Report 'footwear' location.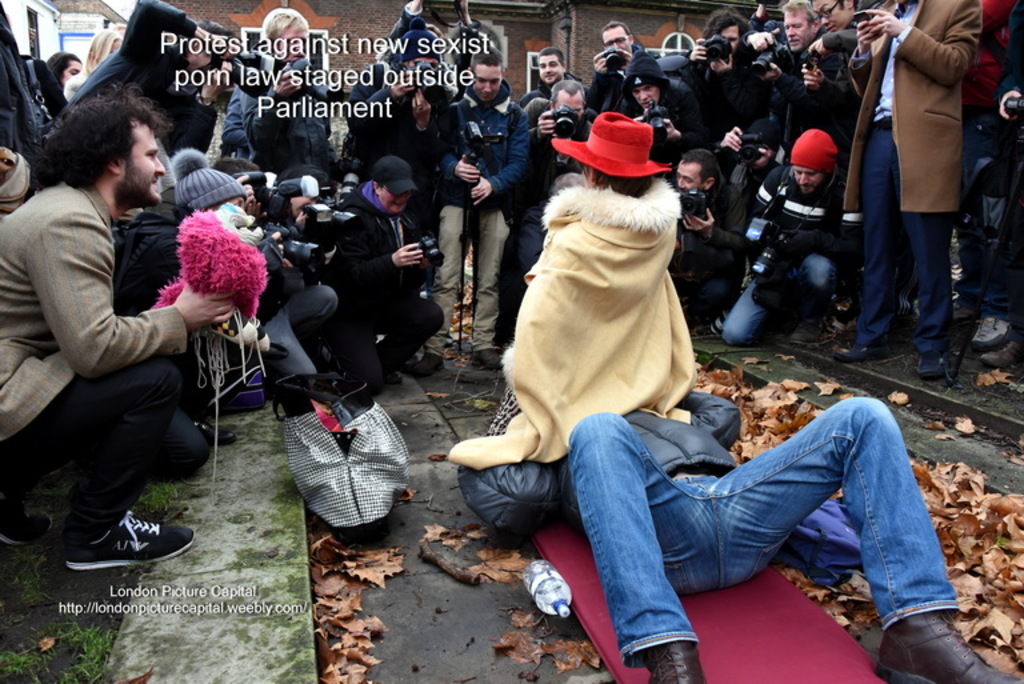
Report: [x1=49, y1=512, x2=177, y2=576].
